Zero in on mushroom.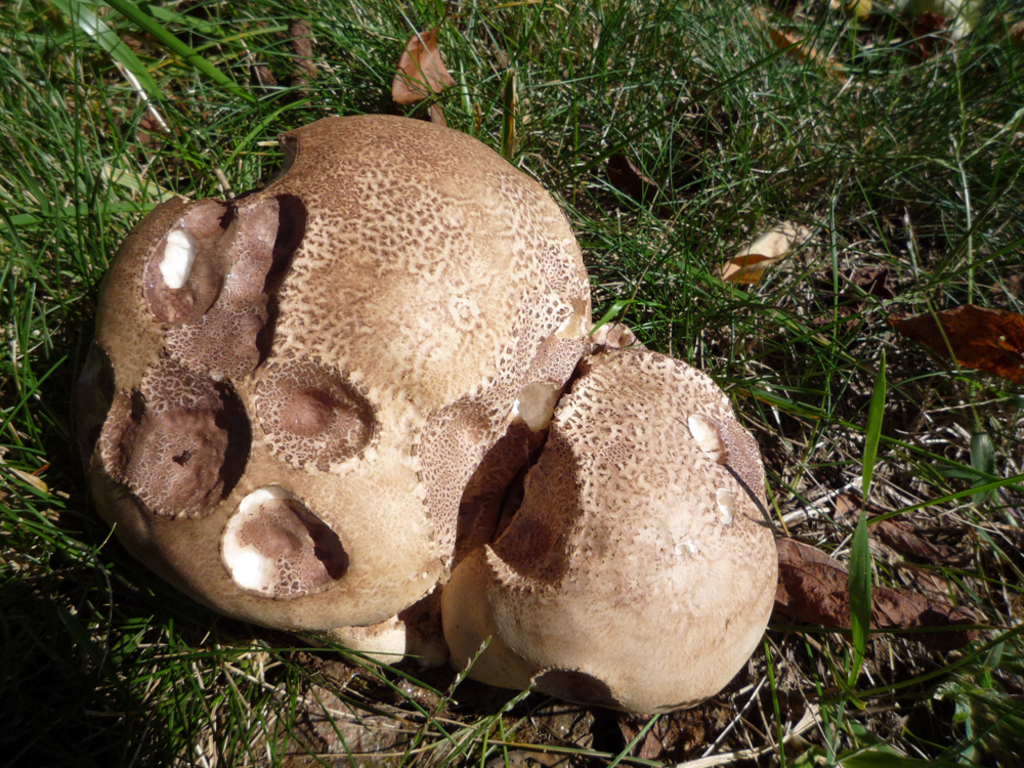
Zeroed in: <box>76,111,780,712</box>.
